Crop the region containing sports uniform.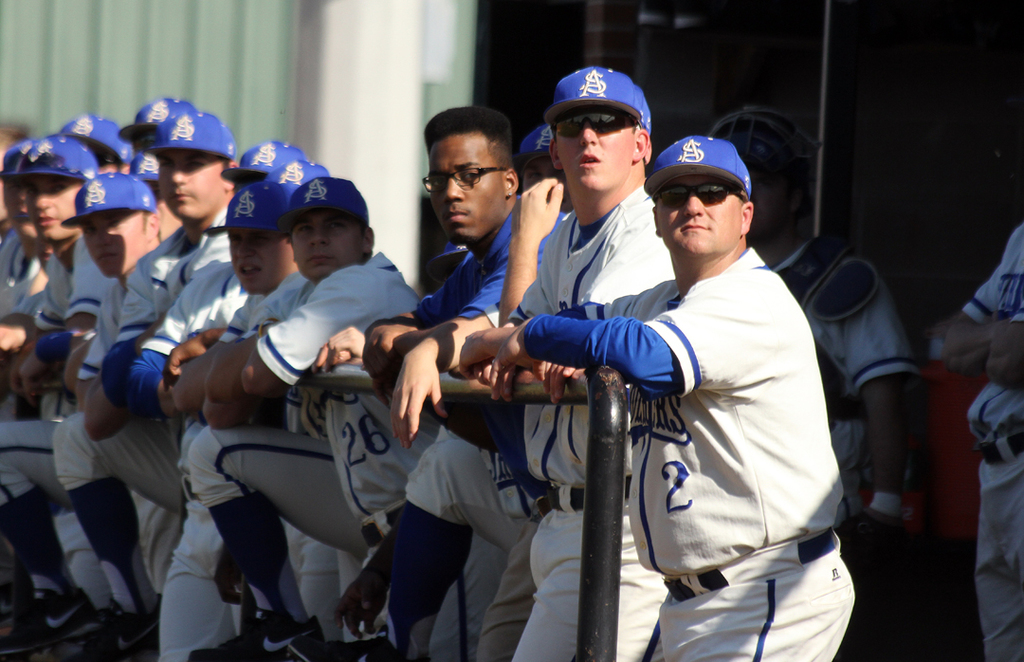
Crop region: (519,126,877,661).
